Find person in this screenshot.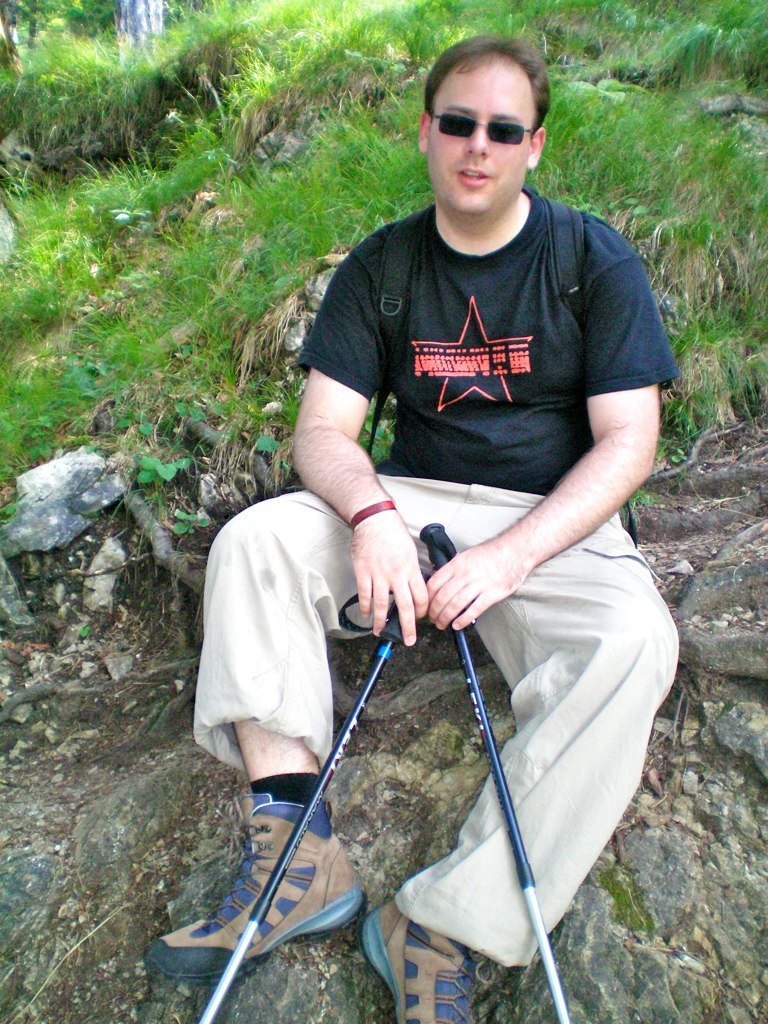
The bounding box for person is (x1=225, y1=60, x2=666, y2=992).
